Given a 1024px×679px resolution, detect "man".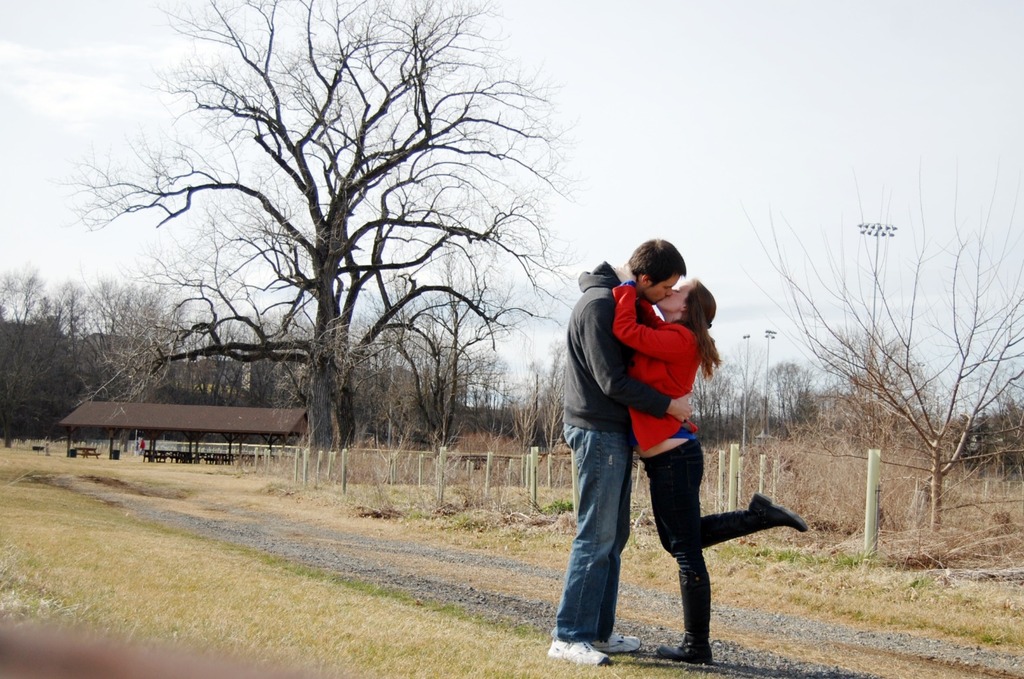
BBox(535, 244, 752, 635).
